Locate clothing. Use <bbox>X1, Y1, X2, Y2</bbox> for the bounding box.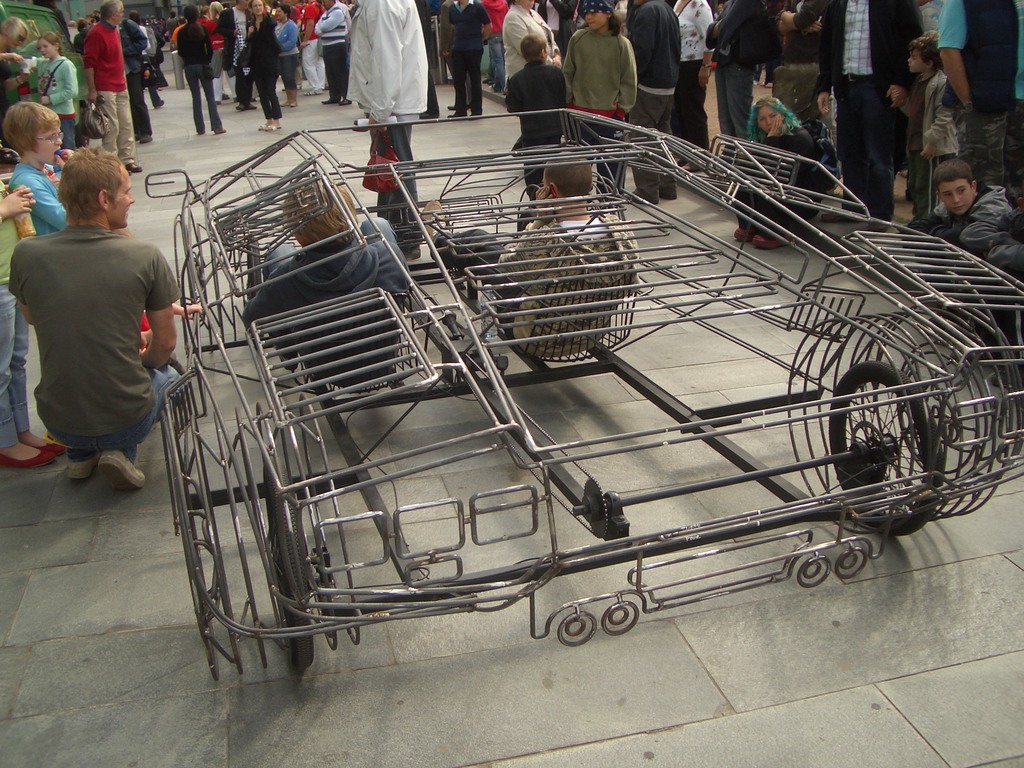
<bbox>244, 9, 282, 119</bbox>.
